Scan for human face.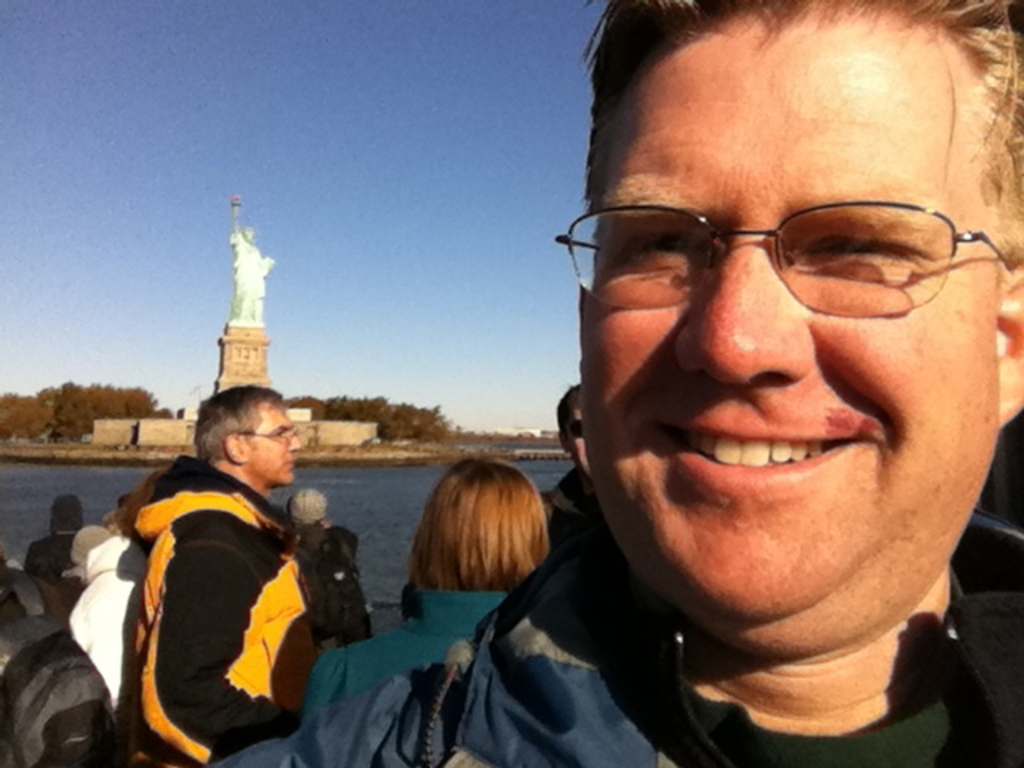
Scan result: 566,408,584,464.
